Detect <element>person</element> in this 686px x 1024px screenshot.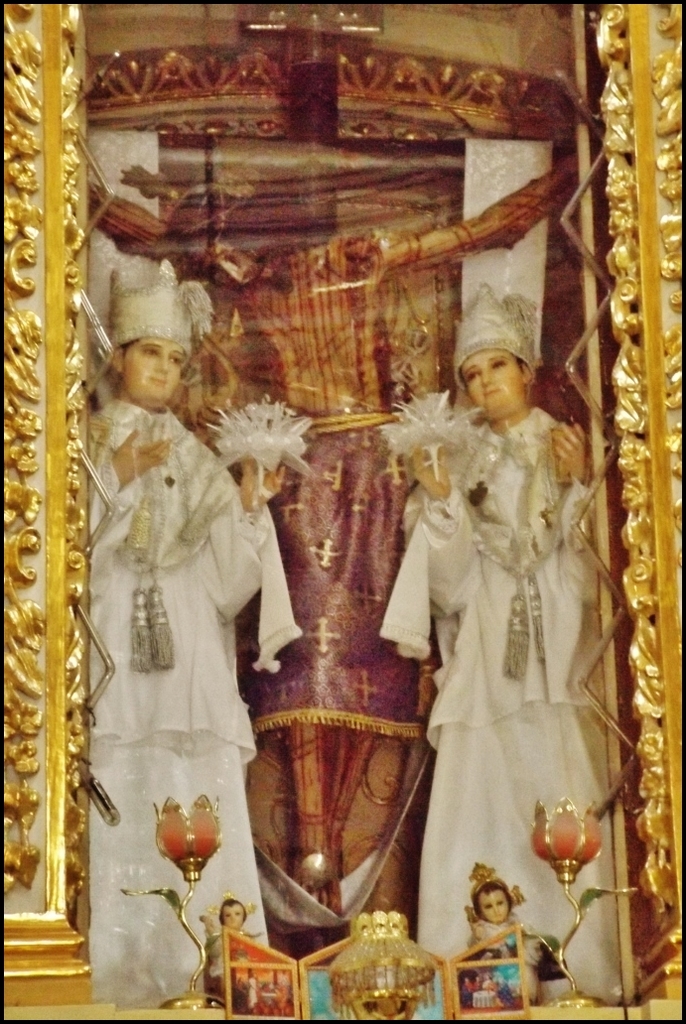
Detection: <region>466, 864, 542, 1001</region>.
